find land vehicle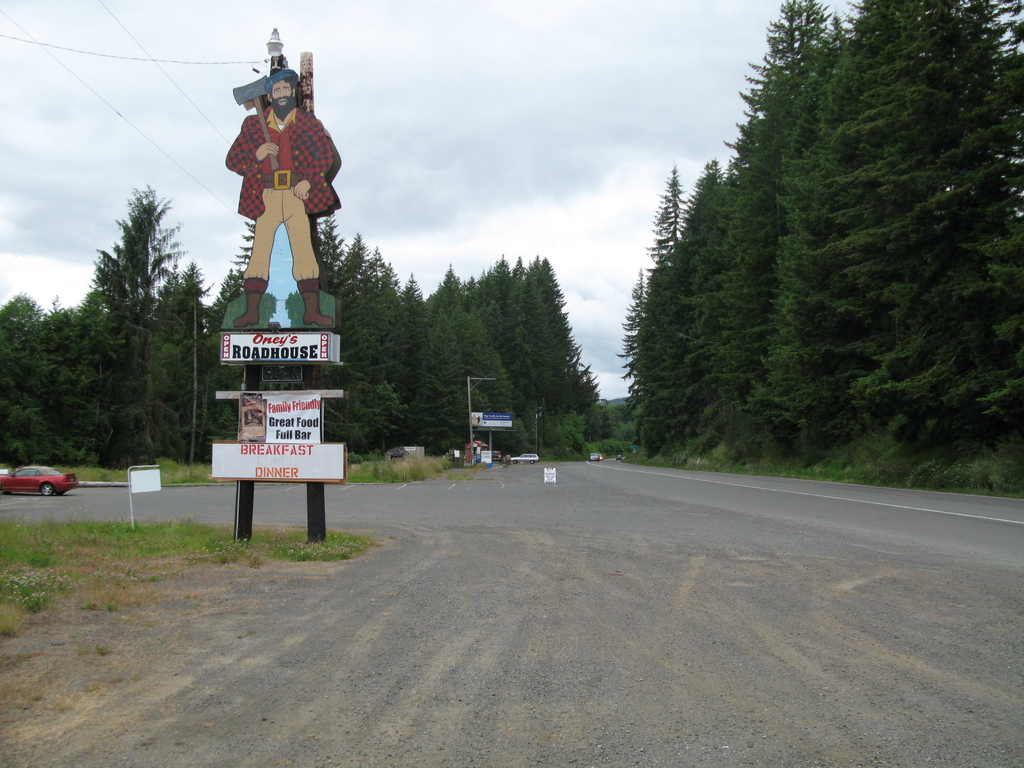
Rect(0, 464, 75, 496)
